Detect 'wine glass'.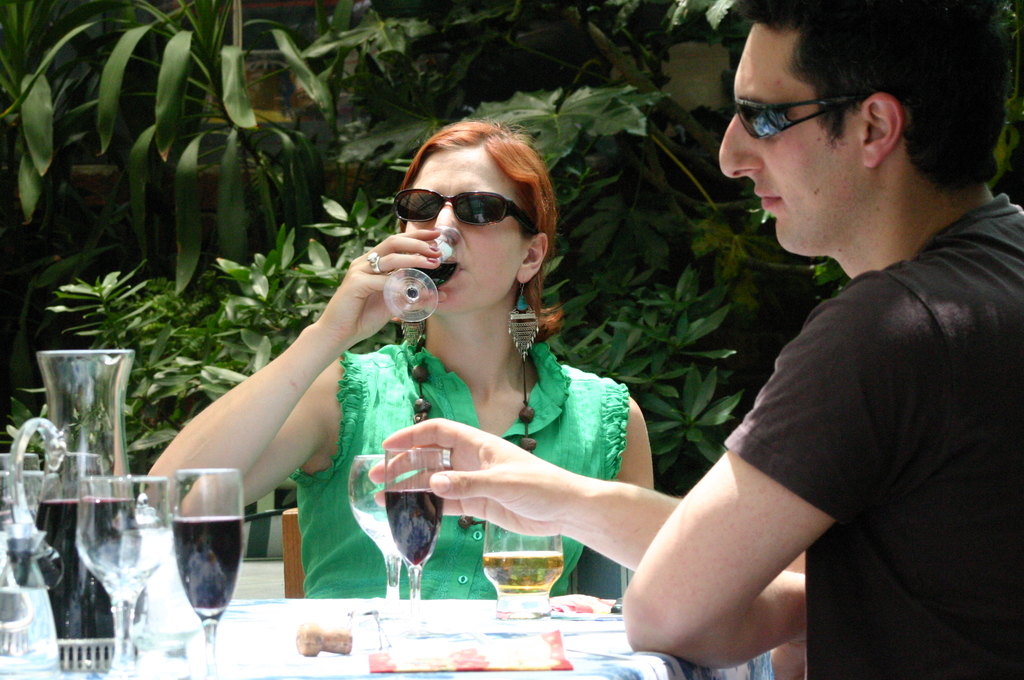
Detected at {"left": 166, "top": 471, "right": 246, "bottom": 679}.
